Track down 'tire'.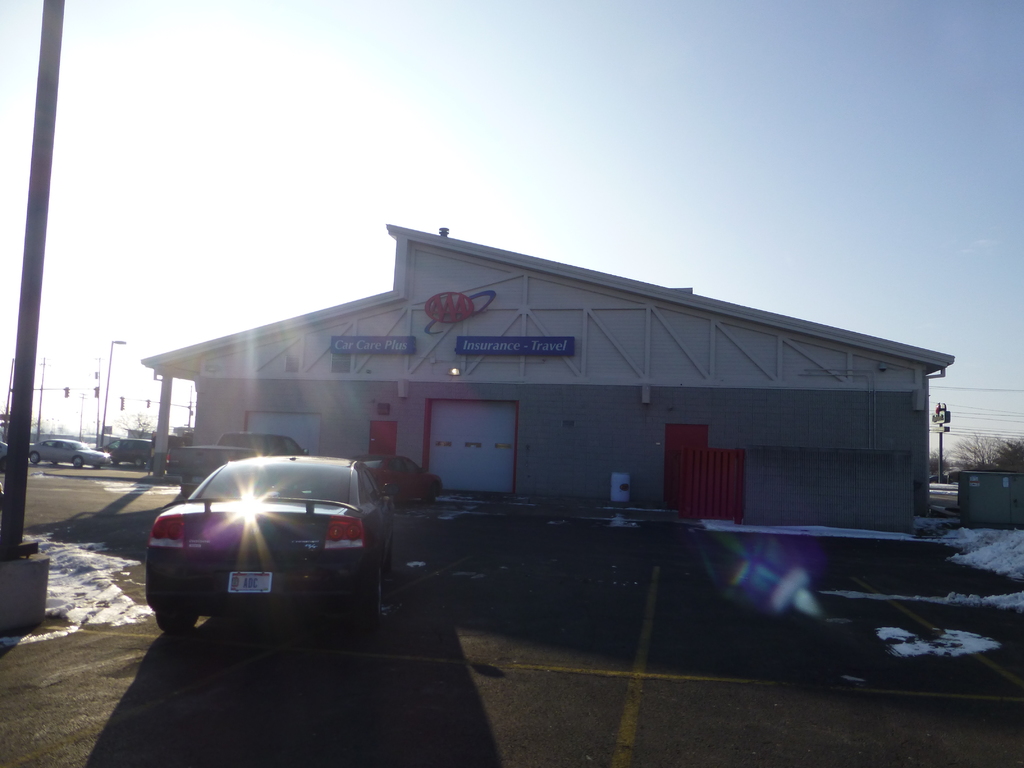
Tracked to <region>382, 484, 397, 496</region>.
